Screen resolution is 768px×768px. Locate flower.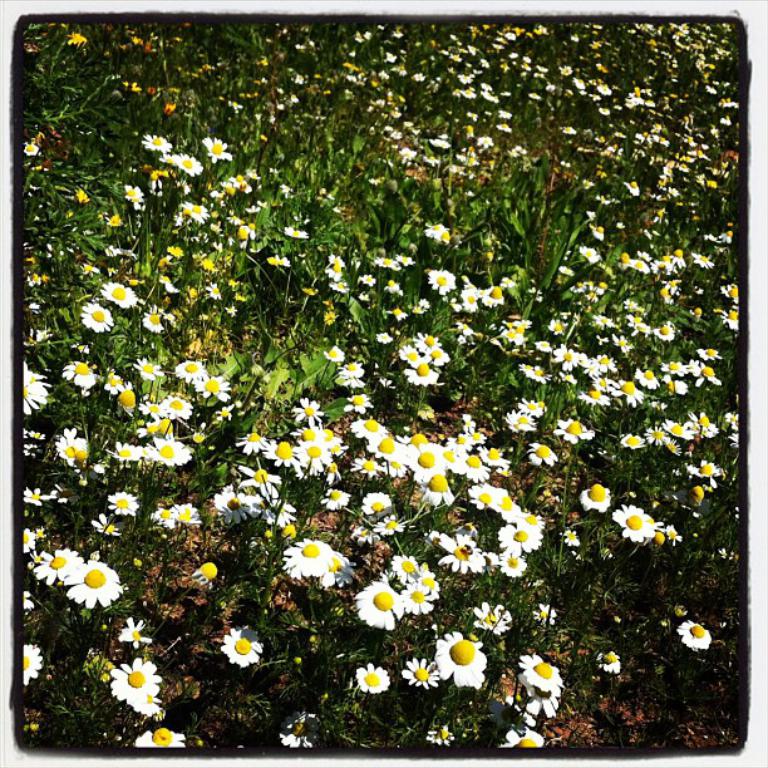
<box>354,663,393,695</box>.
